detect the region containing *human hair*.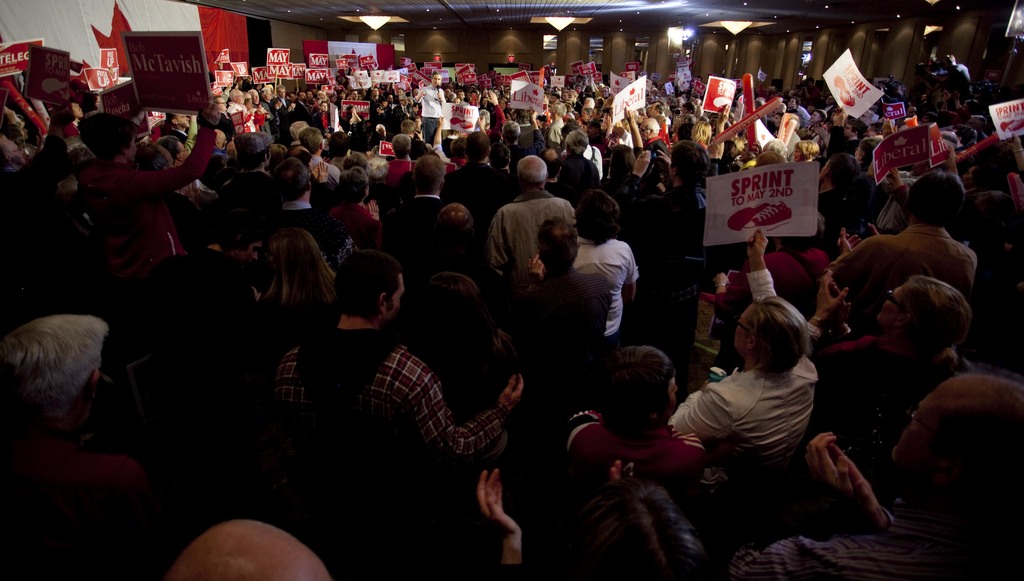
(432, 201, 476, 246).
